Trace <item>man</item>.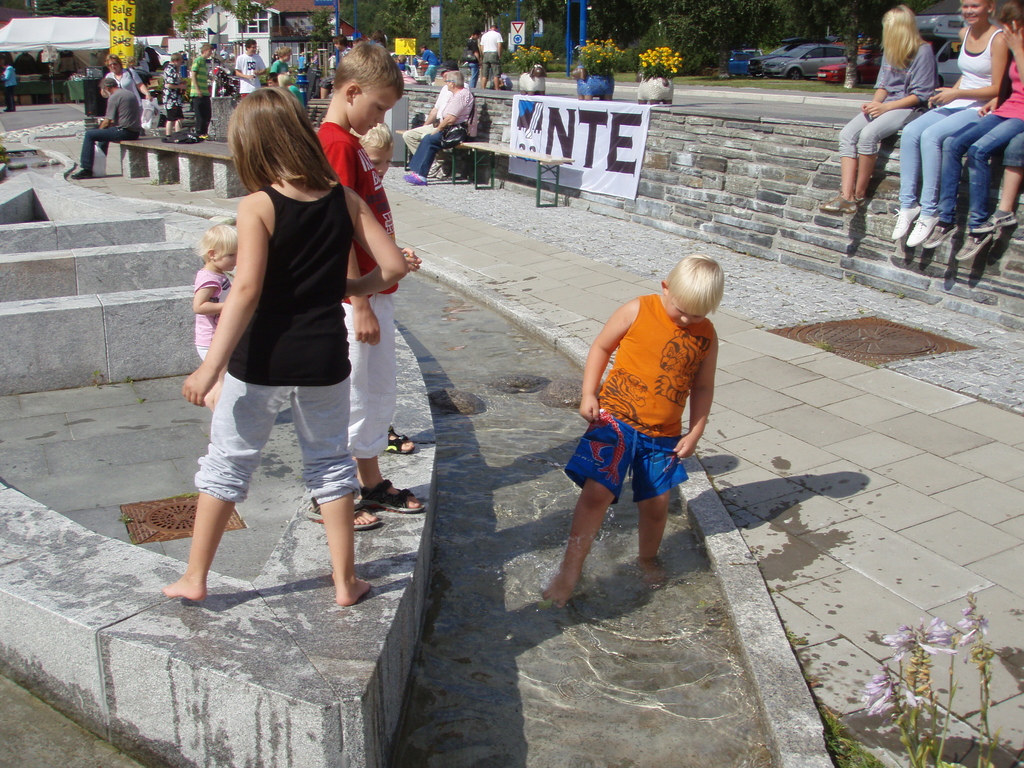
Traced to x1=404, y1=72, x2=474, y2=186.
